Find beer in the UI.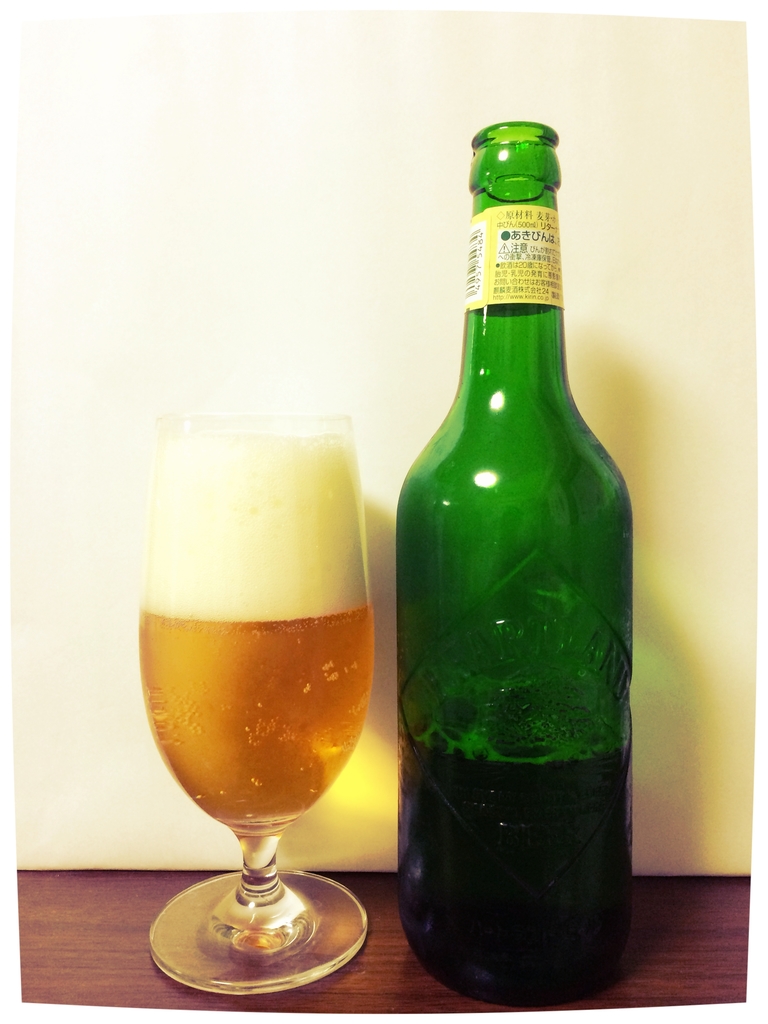
UI element at (left=397, top=684, right=637, bottom=1004).
